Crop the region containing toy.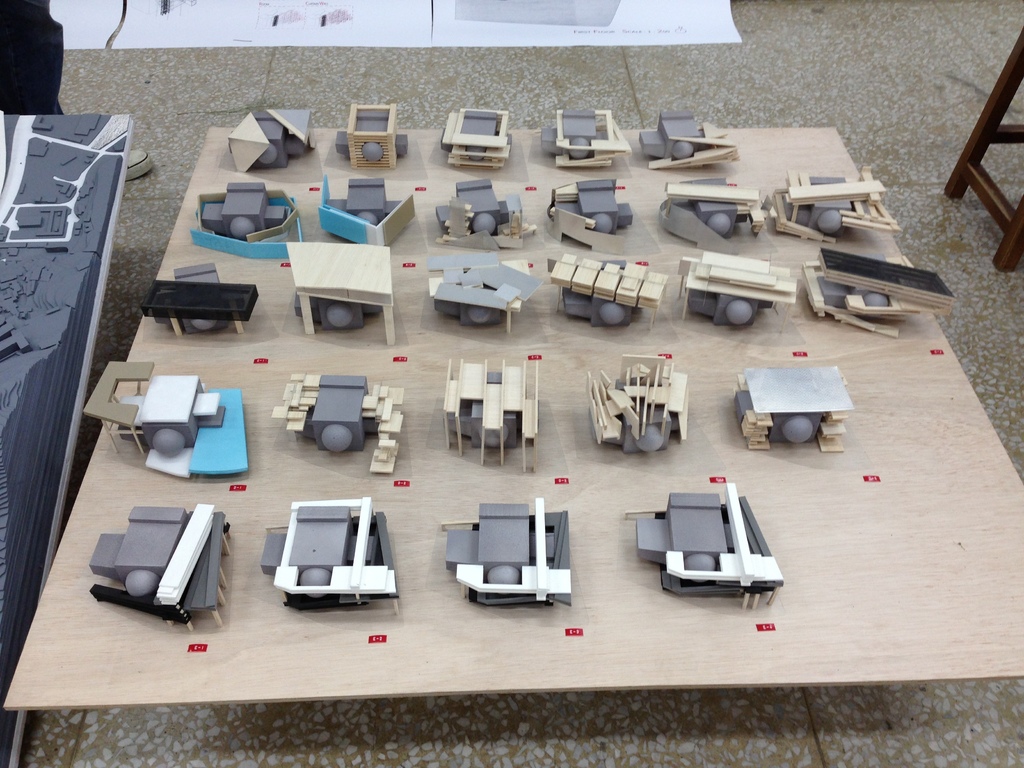
Crop region: (289,288,382,336).
